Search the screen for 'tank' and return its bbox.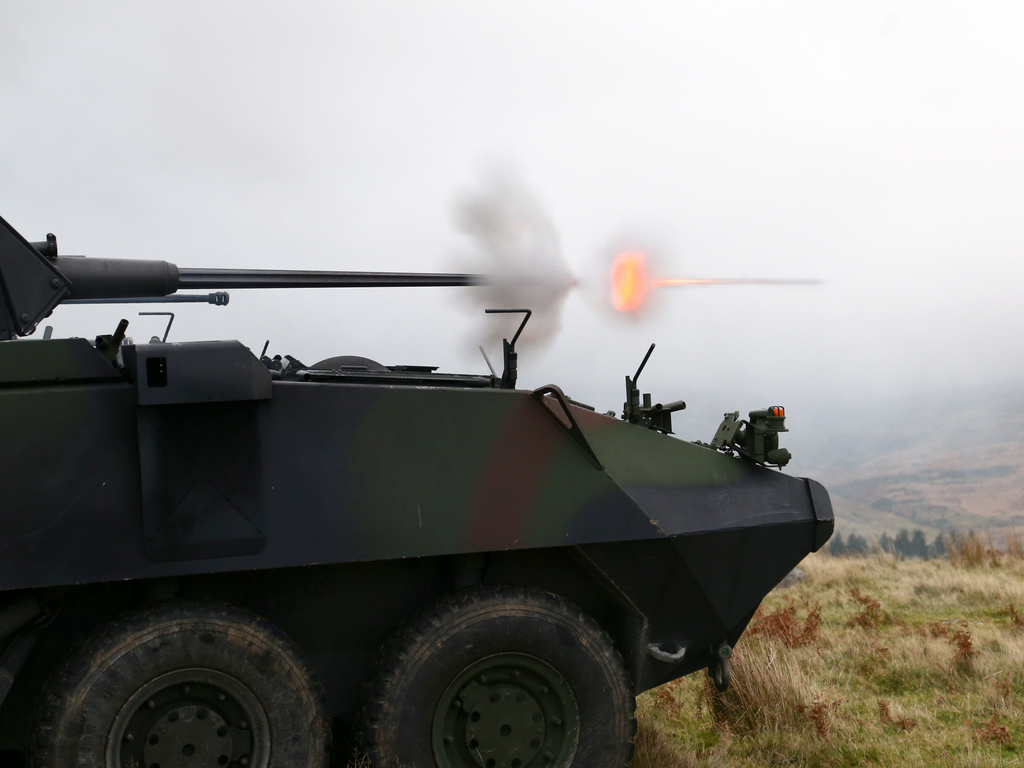
Found: 0,218,836,767.
